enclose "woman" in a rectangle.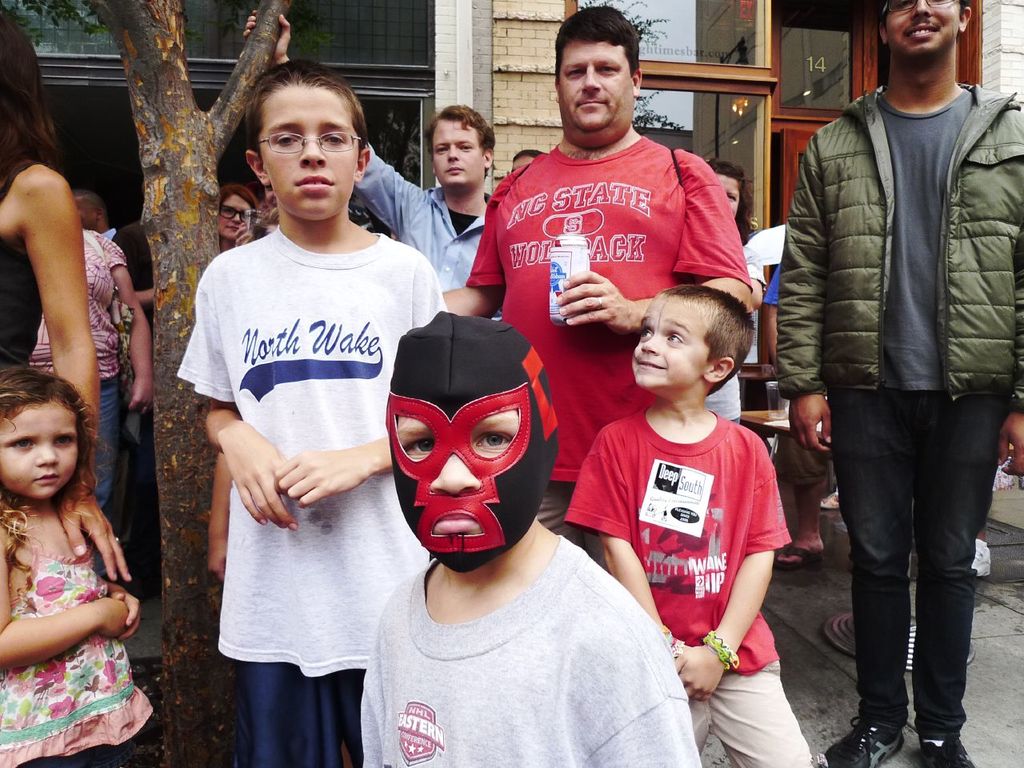
detection(23, 226, 155, 581).
